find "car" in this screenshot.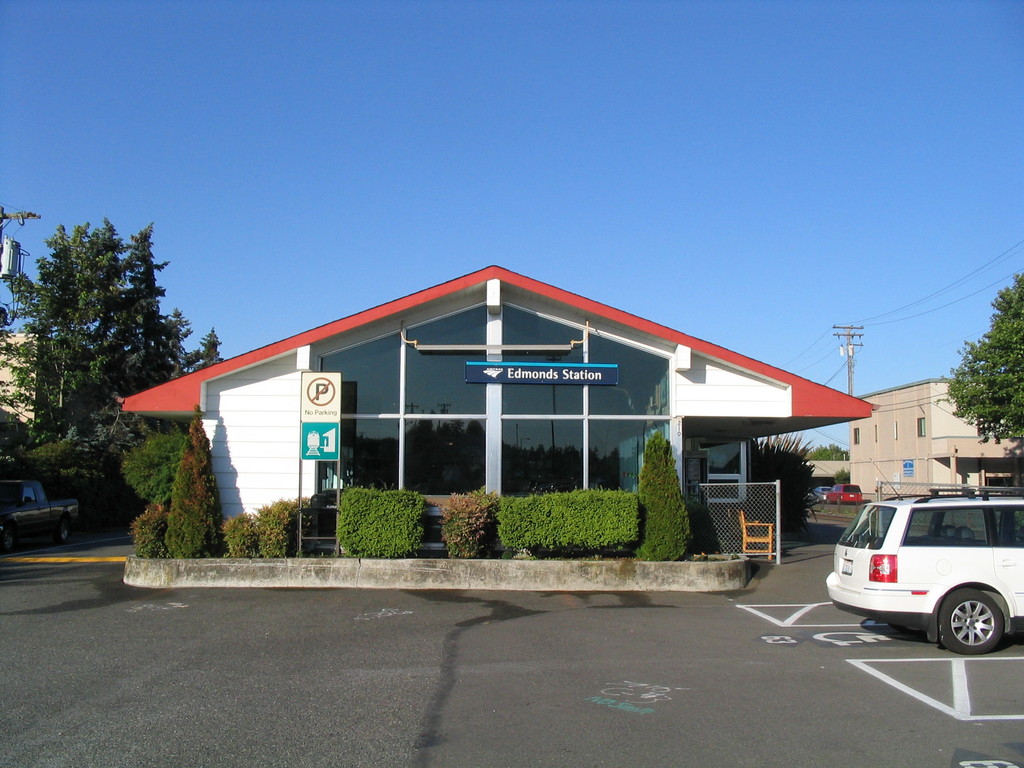
The bounding box for "car" is {"x1": 820, "y1": 478, "x2": 868, "y2": 506}.
